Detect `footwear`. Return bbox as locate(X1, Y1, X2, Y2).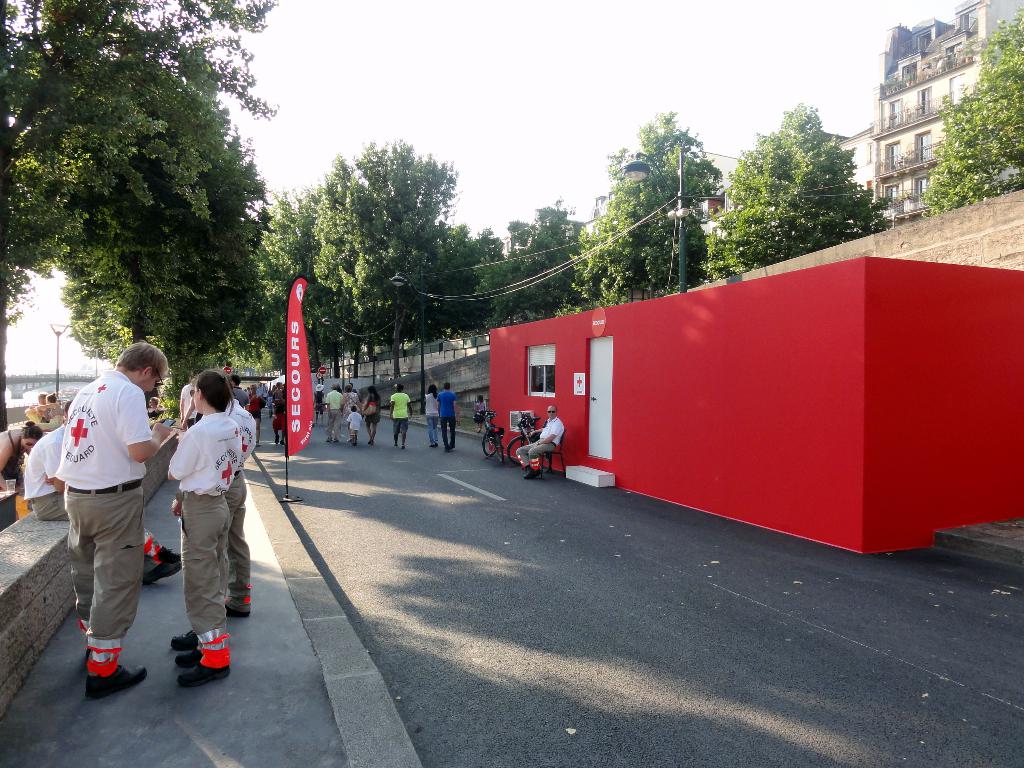
locate(88, 660, 148, 692).
